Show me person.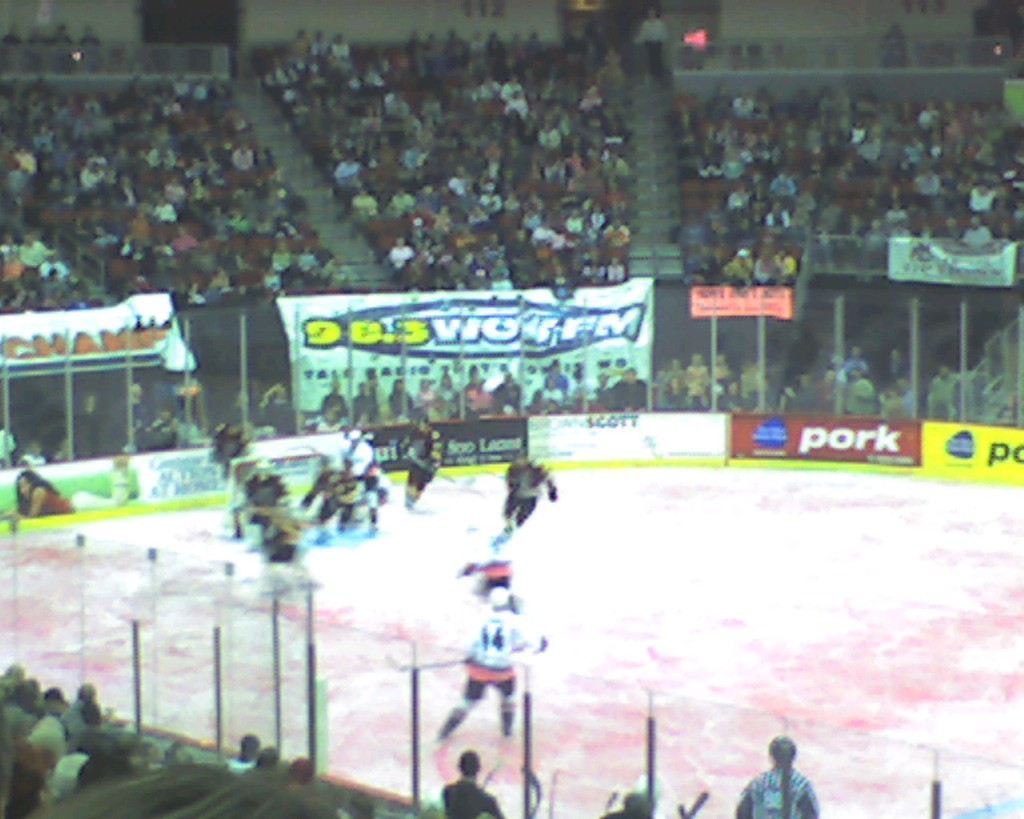
person is here: box(233, 732, 270, 771).
